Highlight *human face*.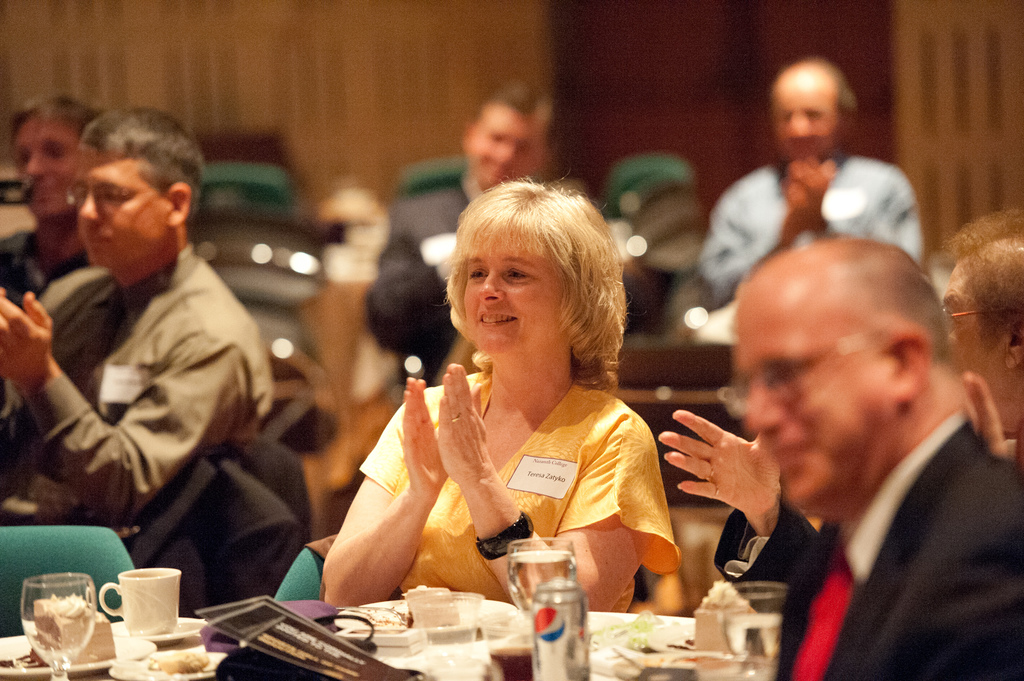
Highlighted region: pyautogui.locateOnScreen(472, 106, 540, 188).
